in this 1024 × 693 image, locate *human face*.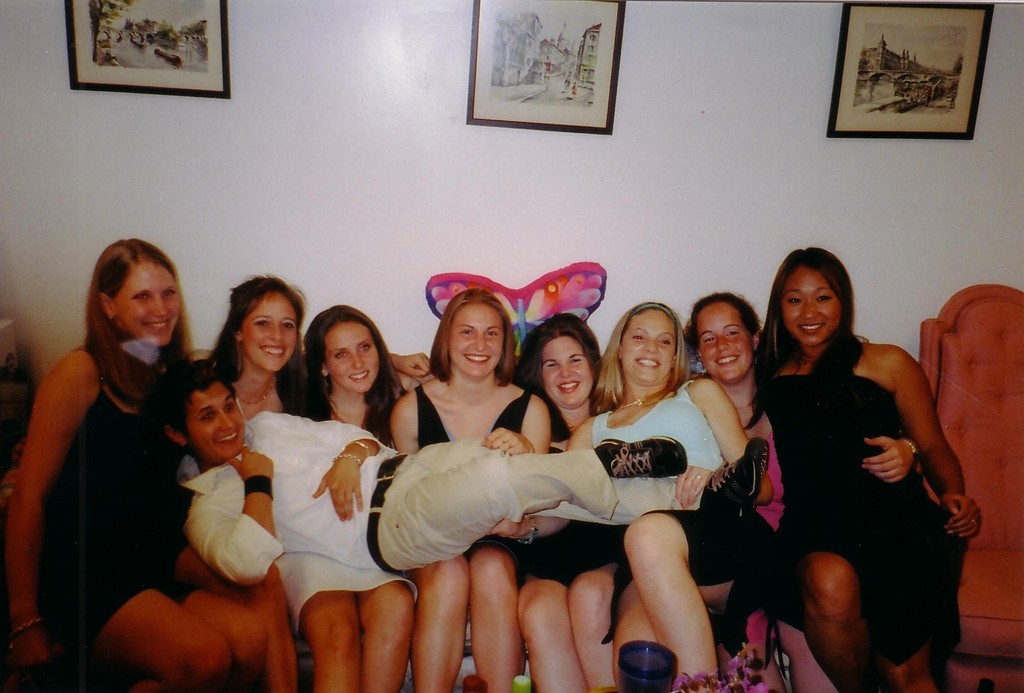
Bounding box: l=241, t=291, r=293, b=368.
